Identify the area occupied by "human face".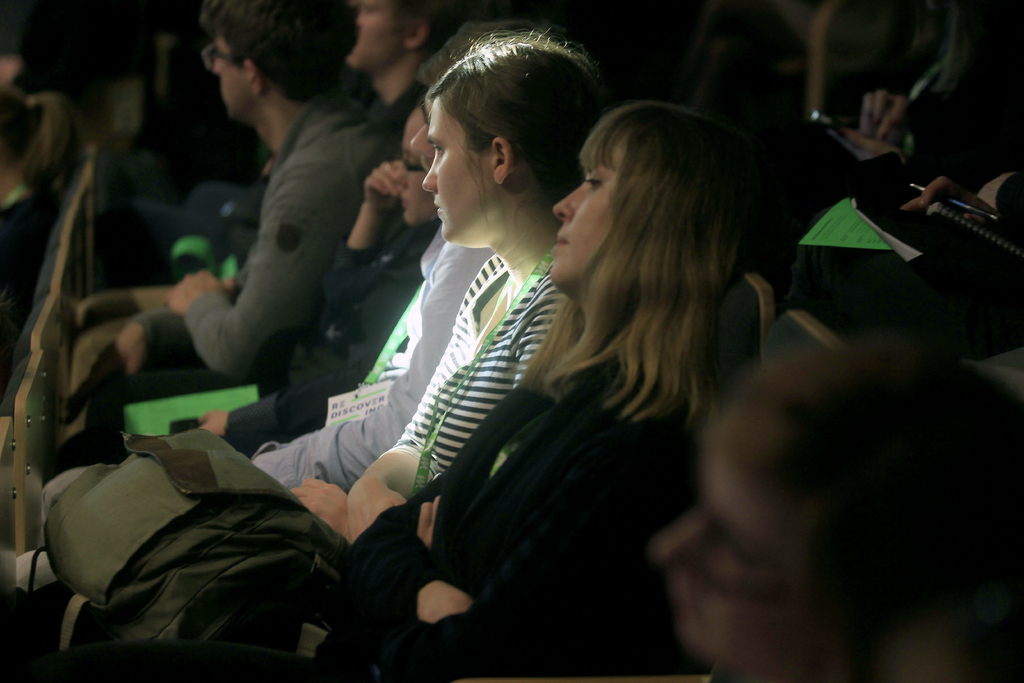
Area: bbox=[658, 465, 787, 667].
